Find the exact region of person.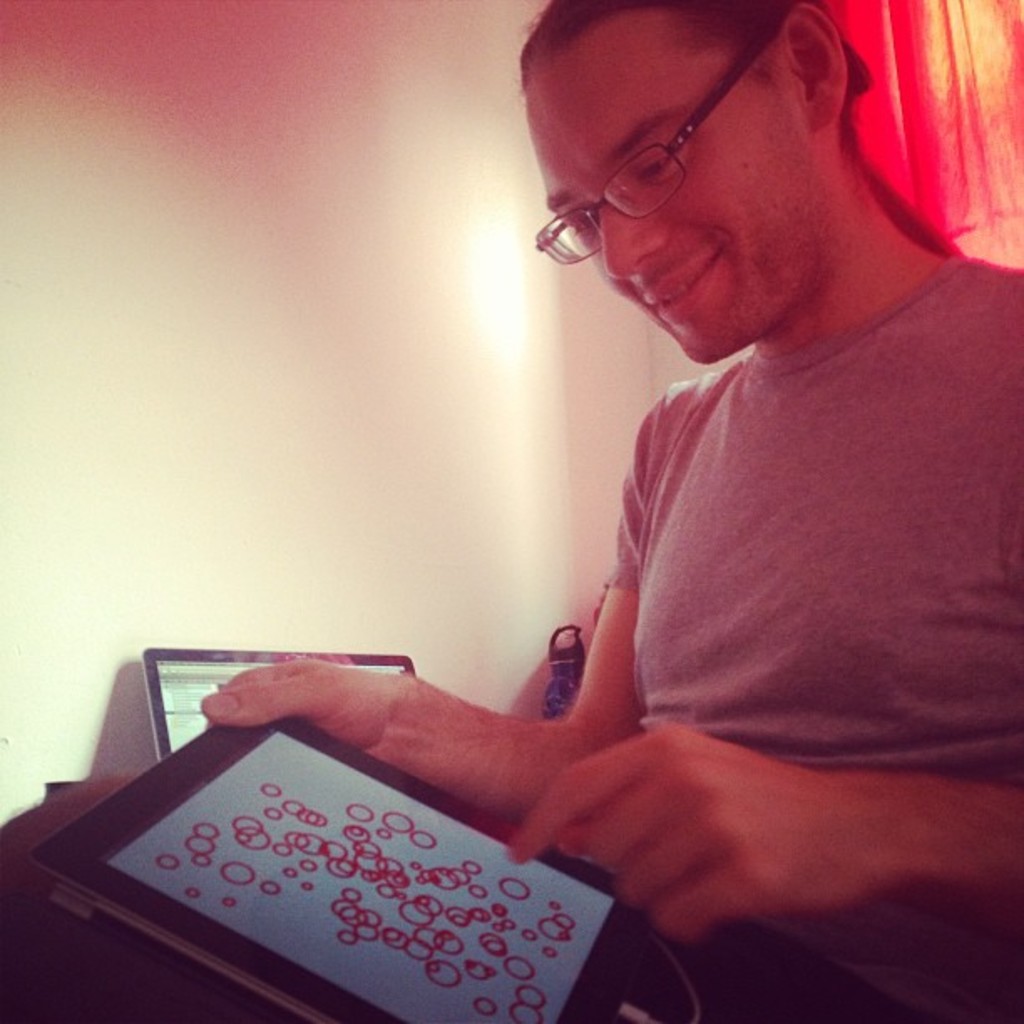
Exact region: detection(218, 0, 1022, 1022).
